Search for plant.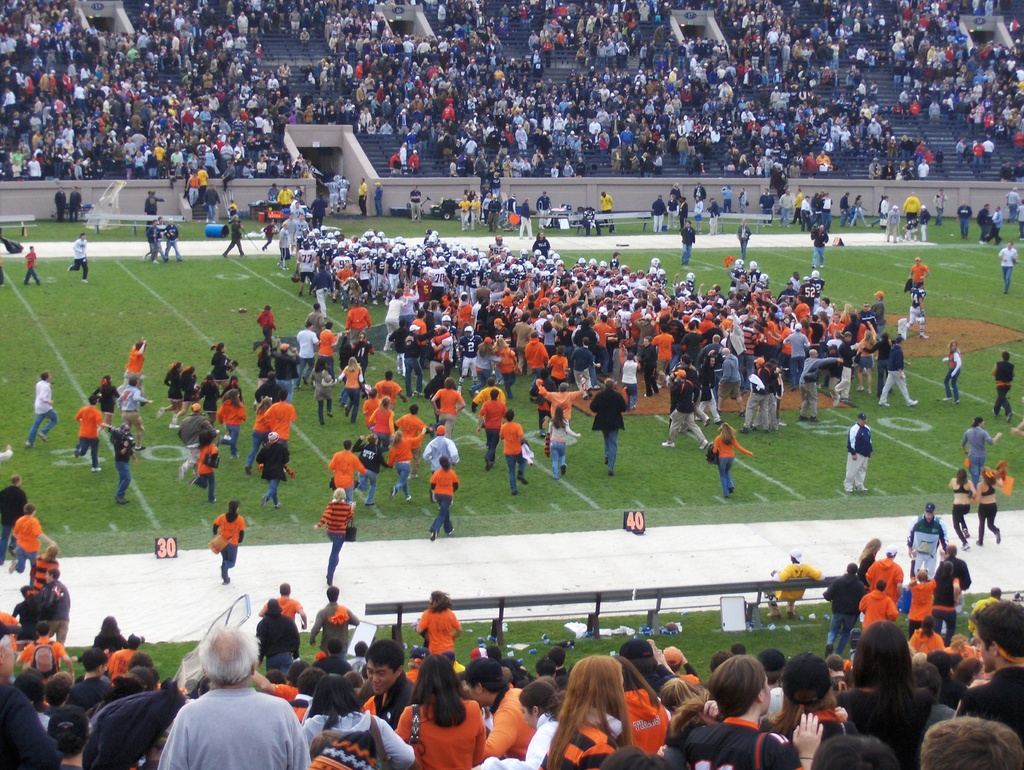
Found at l=298, t=629, r=321, b=668.
